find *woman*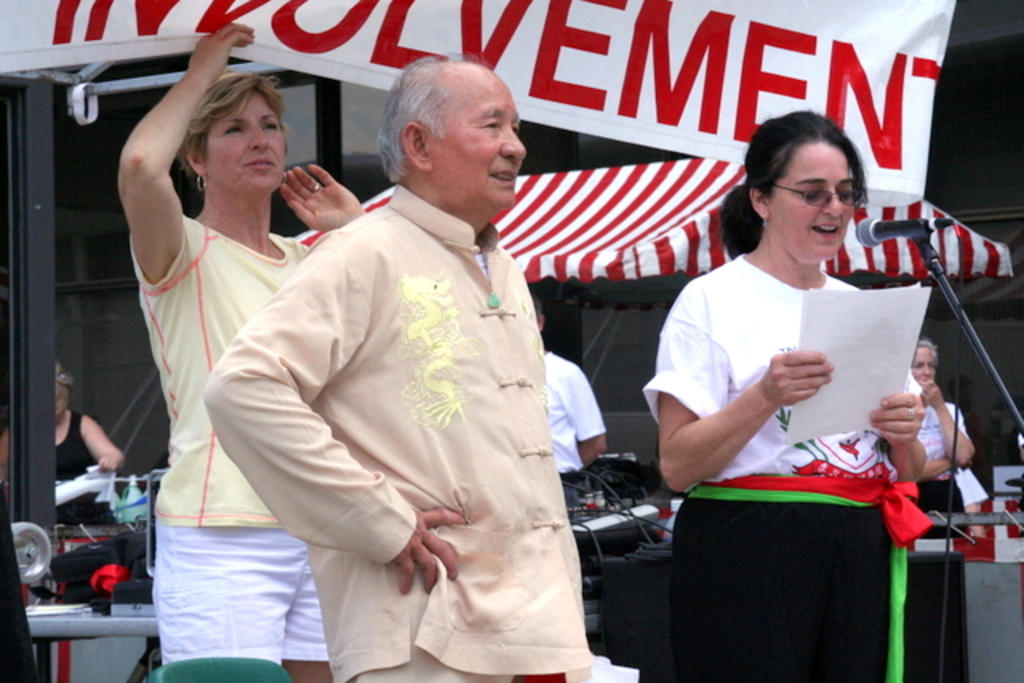
left=0, top=365, right=123, bottom=475
